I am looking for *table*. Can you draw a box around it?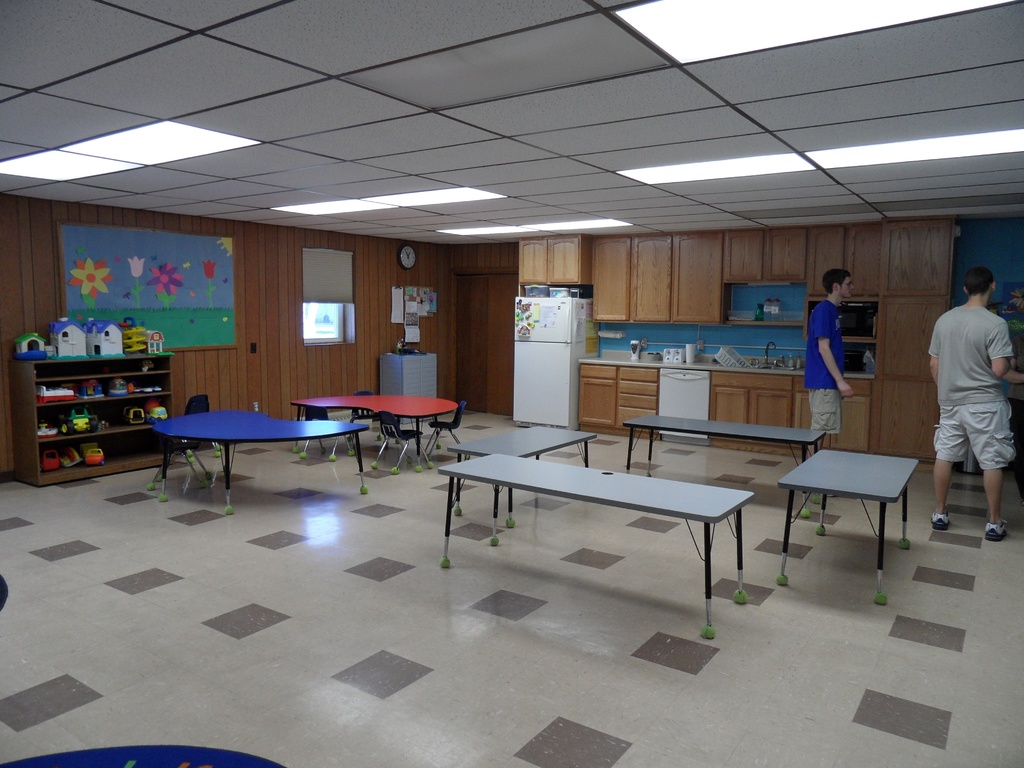
Sure, the bounding box is bbox(449, 417, 595, 464).
